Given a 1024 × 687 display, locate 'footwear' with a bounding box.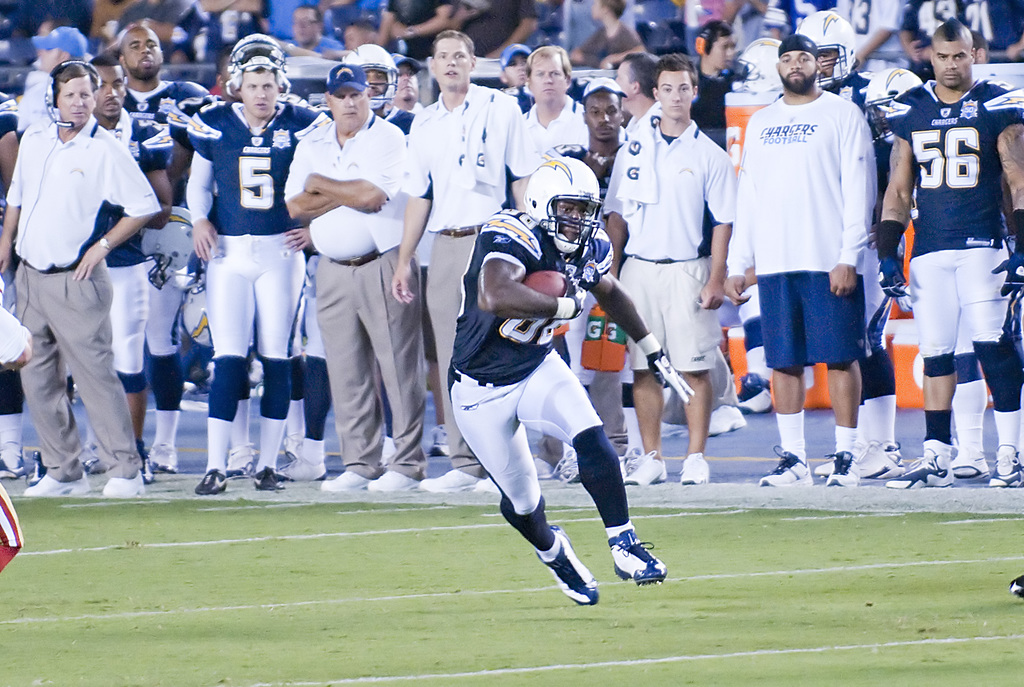
Located: locate(884, 447, 952, 488).
